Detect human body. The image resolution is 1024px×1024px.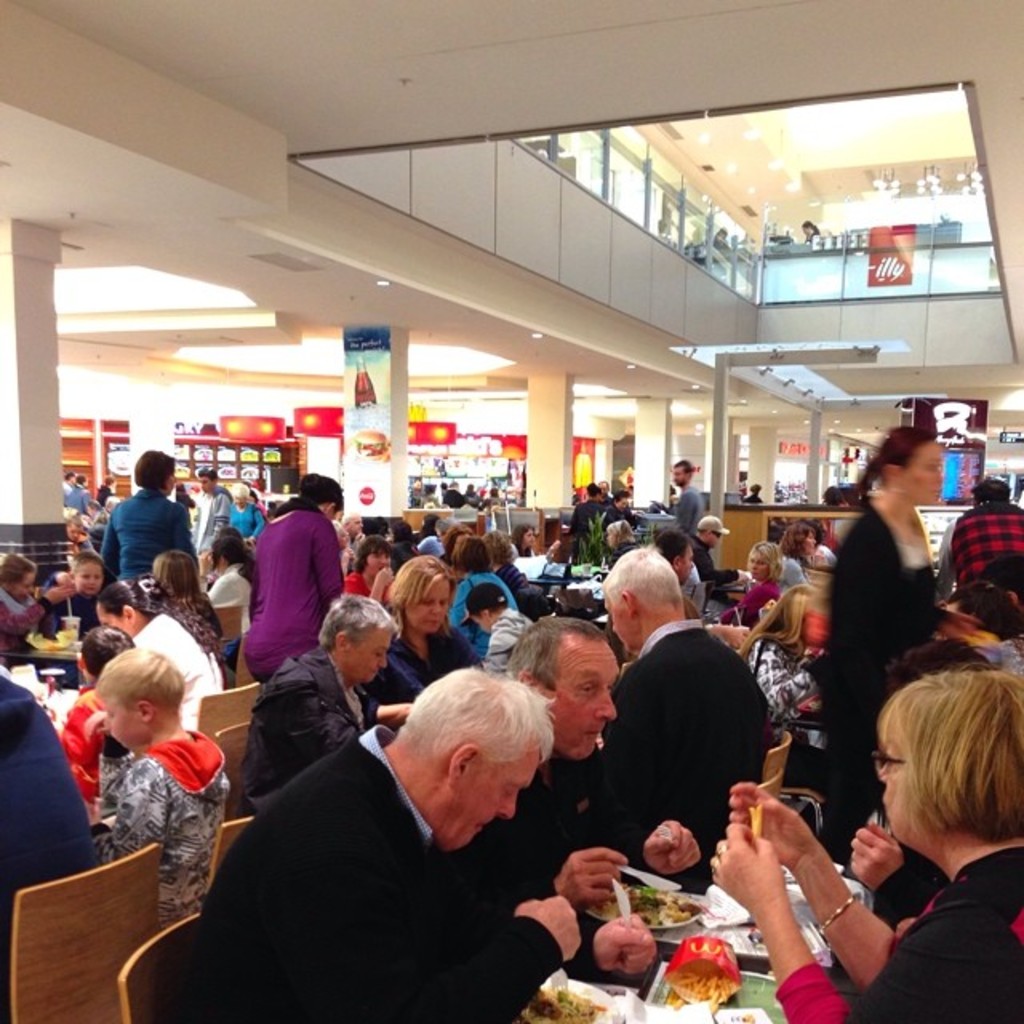
detection(99, 448, 202, 582).
